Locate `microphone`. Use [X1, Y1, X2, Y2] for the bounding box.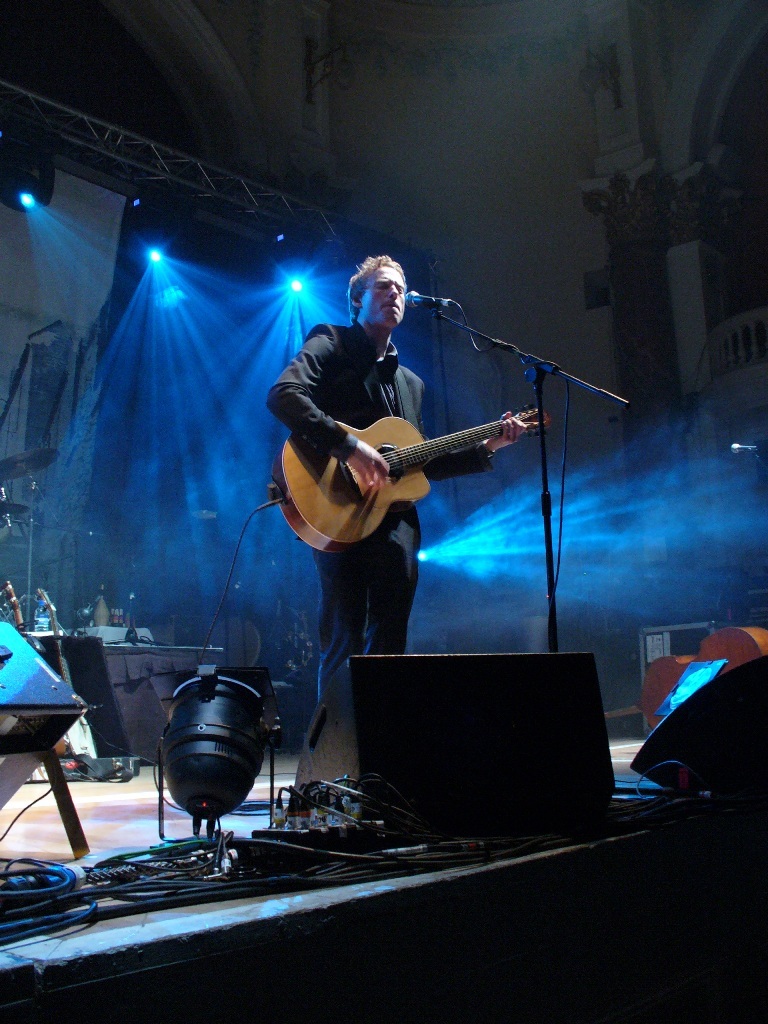
[402, 288, 442, 311].
